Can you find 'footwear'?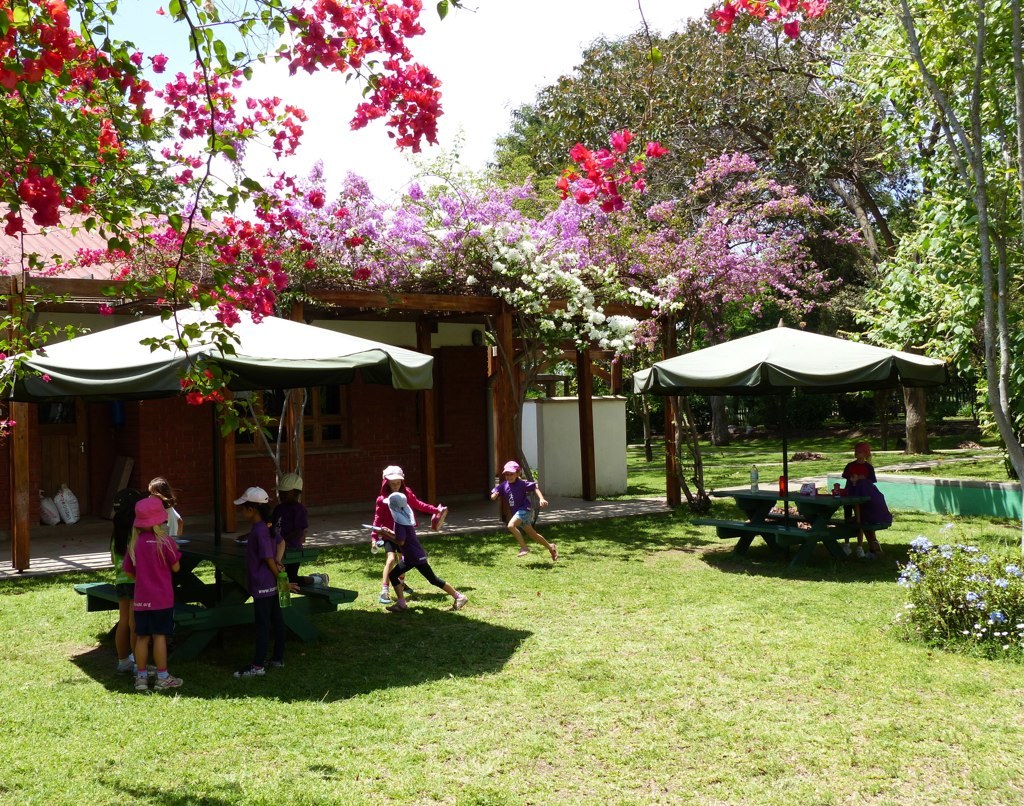
Yes, bounding box: detection(548, 553, 554, 560).
